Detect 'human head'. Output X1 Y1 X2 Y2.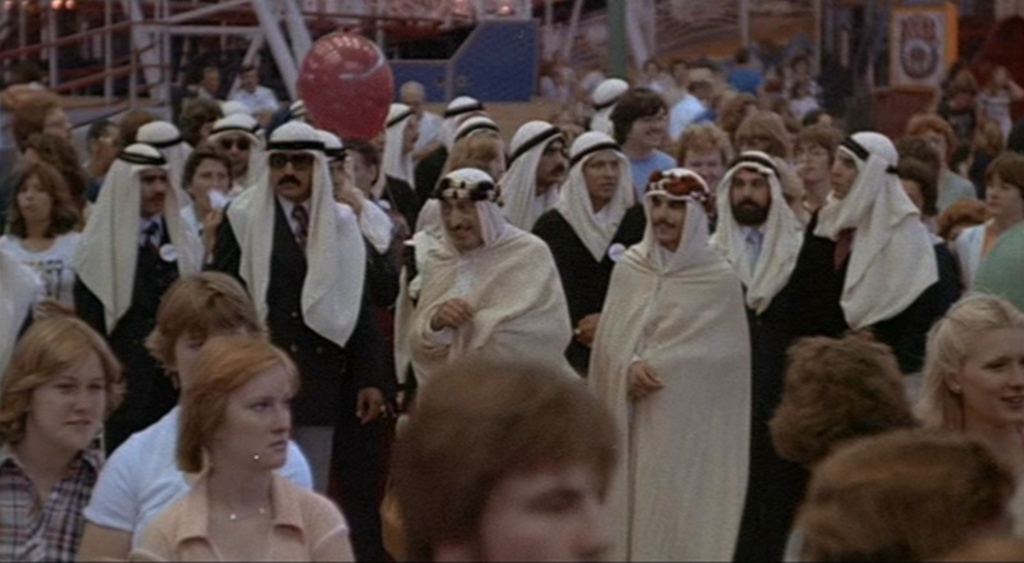
338 139 378 194.
